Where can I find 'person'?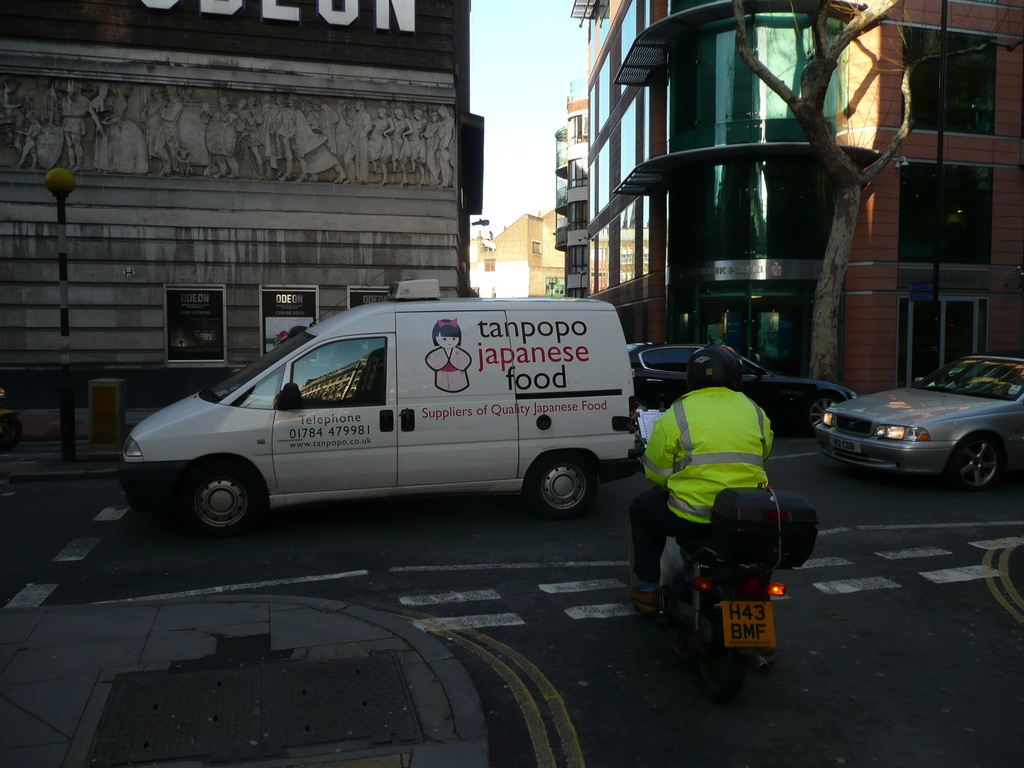
You can find it at rect(647, 310, 796, 688).
